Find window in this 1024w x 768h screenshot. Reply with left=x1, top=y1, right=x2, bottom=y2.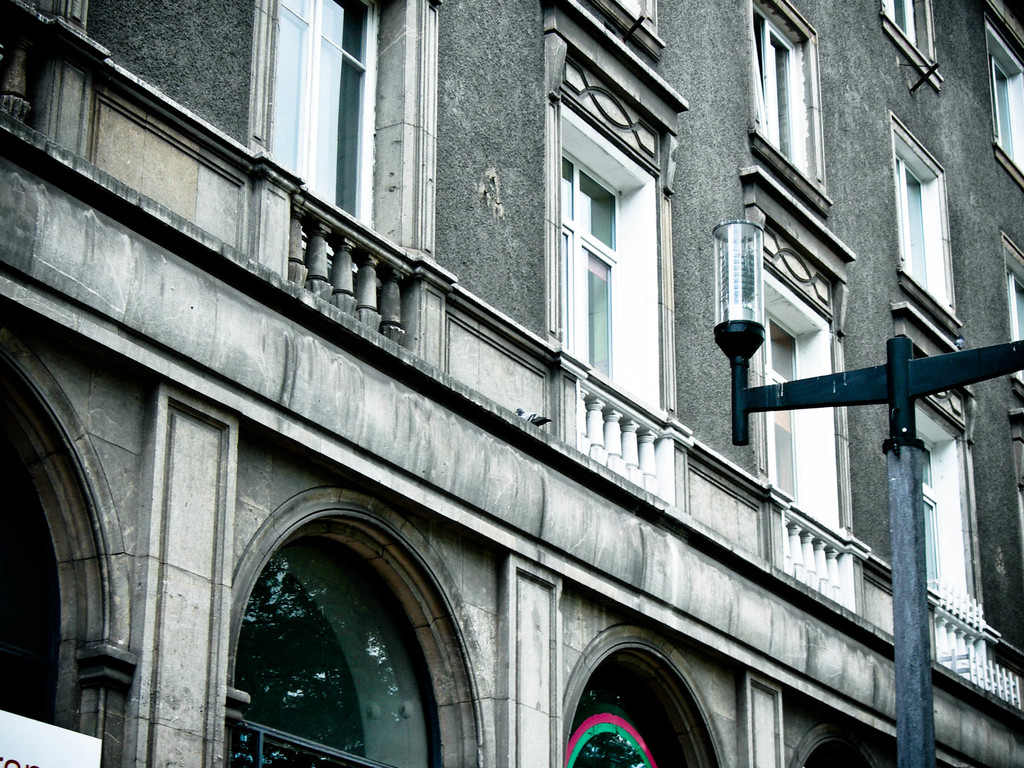
left=739, top=164, right=854, bottom=616.
